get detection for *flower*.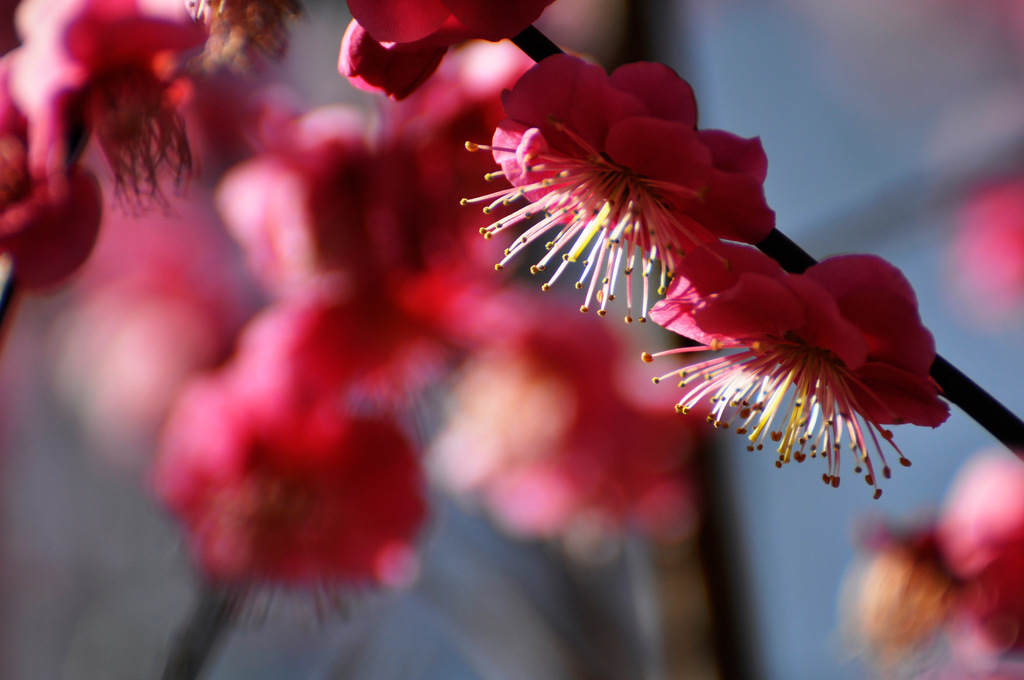
Detection: [left=639, top=225, right=963, bottom=500].
